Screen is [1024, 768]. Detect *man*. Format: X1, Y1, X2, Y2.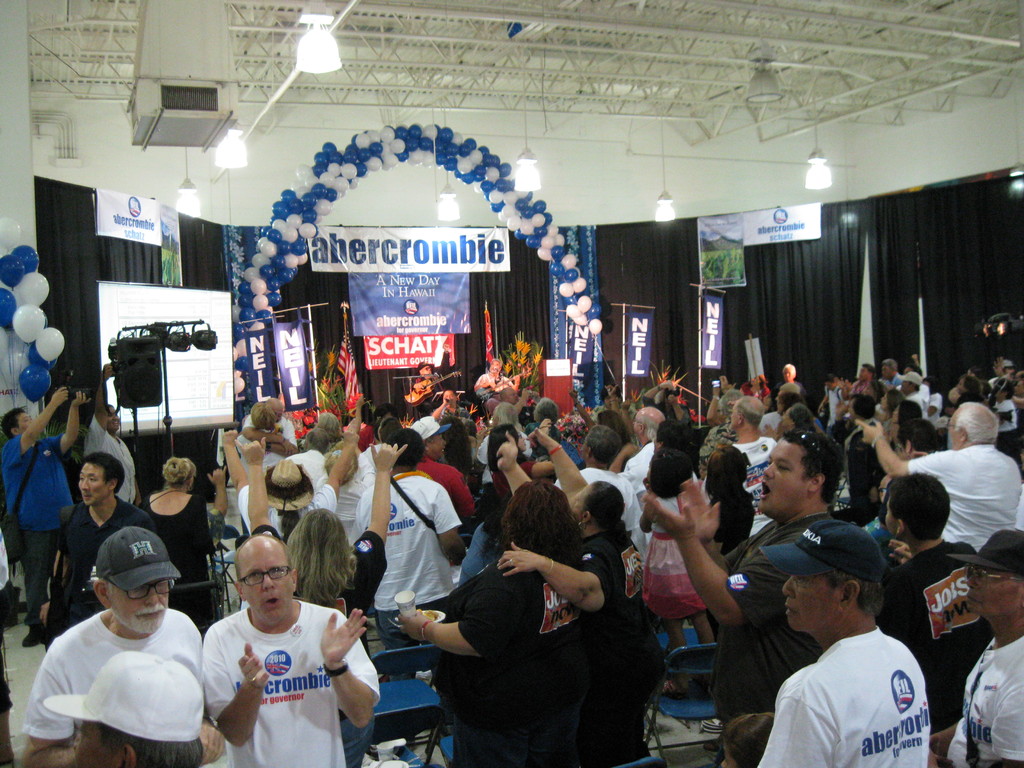
310, 395, 364, 444.
